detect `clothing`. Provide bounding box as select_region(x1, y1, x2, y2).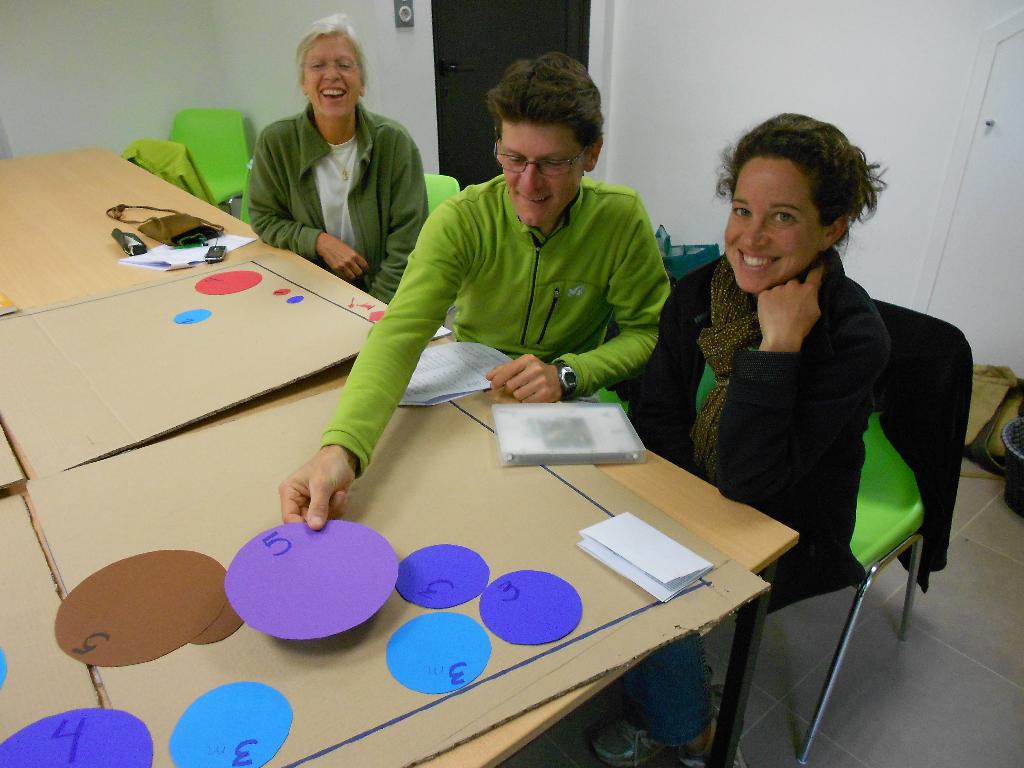
select_region(237, 97, 431, 301).
